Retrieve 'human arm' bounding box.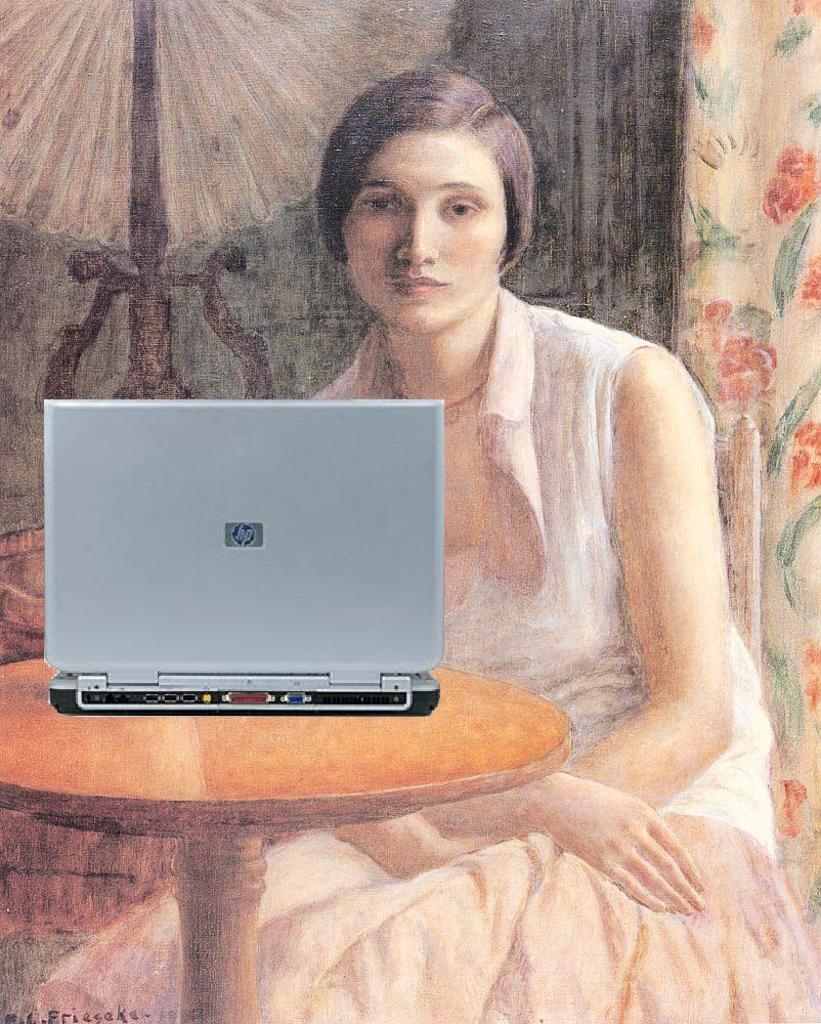
Bounding box: crop(422, 767, 704, 912).
